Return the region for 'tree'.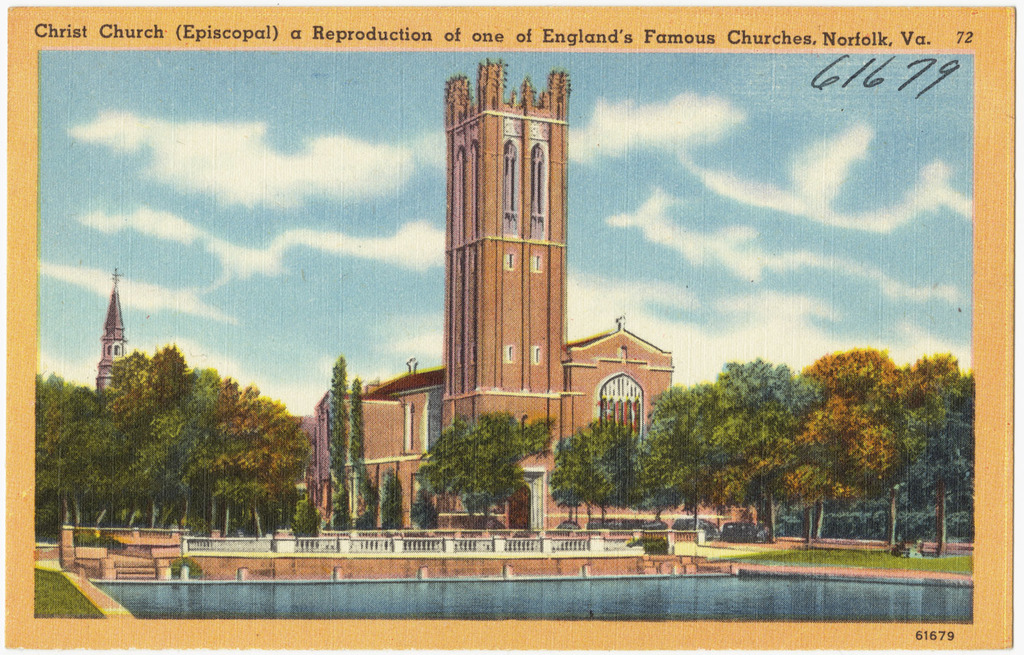
x1=403 y1=402 x2=561 y2=528.
